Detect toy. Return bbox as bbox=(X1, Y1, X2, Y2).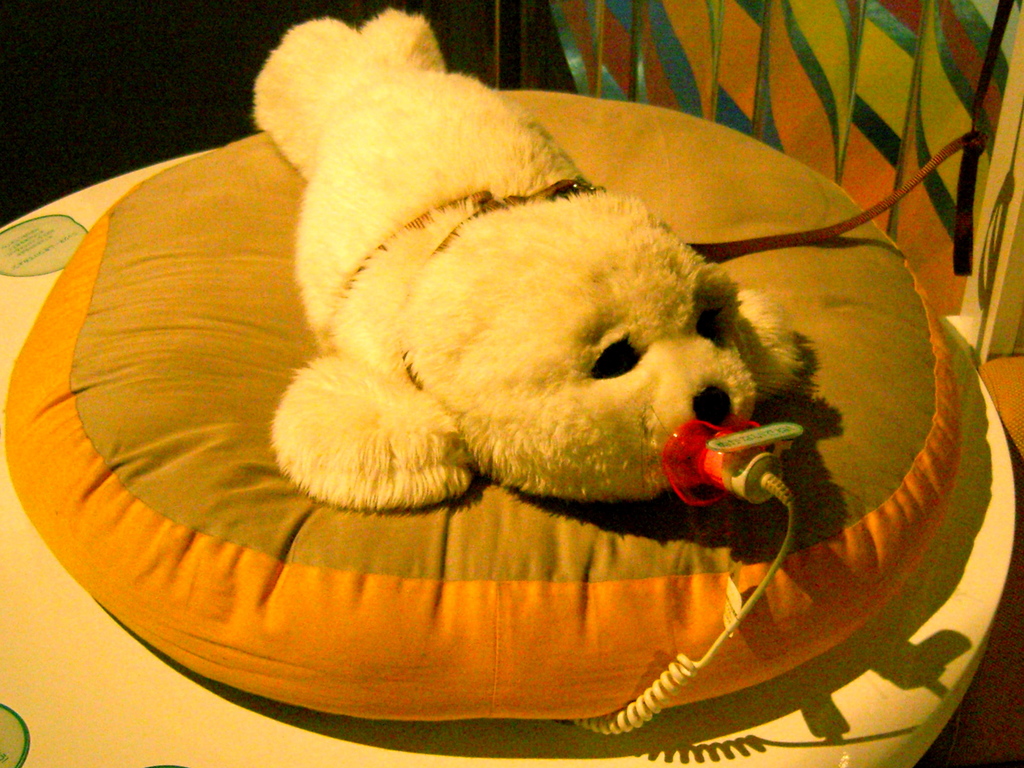
bbox=(244, 24, 757, 592).
